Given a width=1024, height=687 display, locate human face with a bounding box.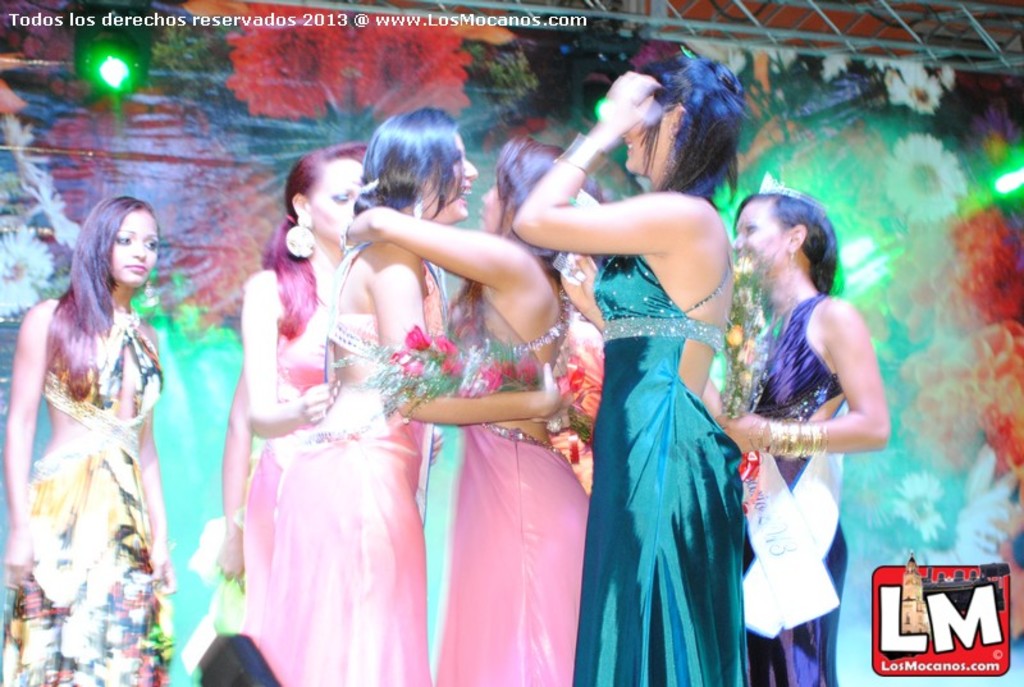
Located: bbox=[618, 91, 676, 171].
